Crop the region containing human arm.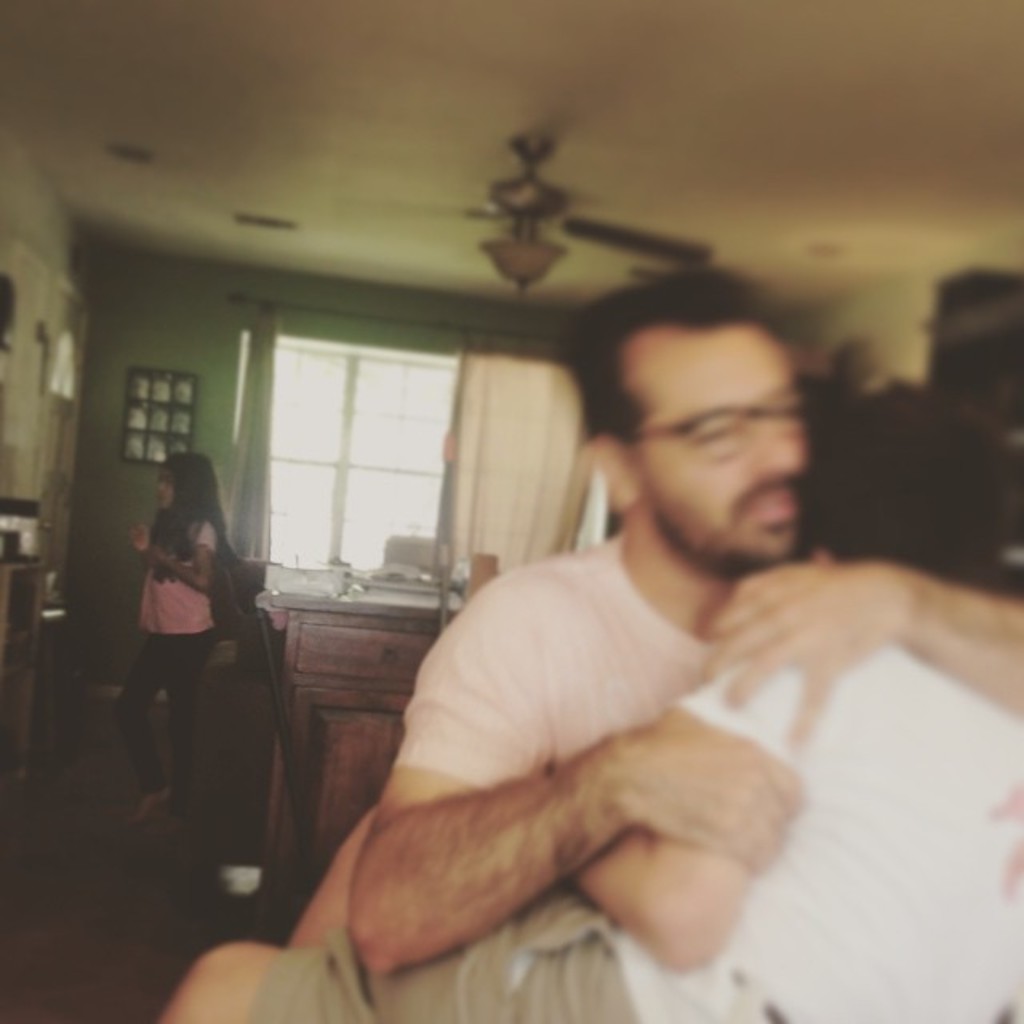
Crop region: l=691, t=547, r=1019, b=750.
